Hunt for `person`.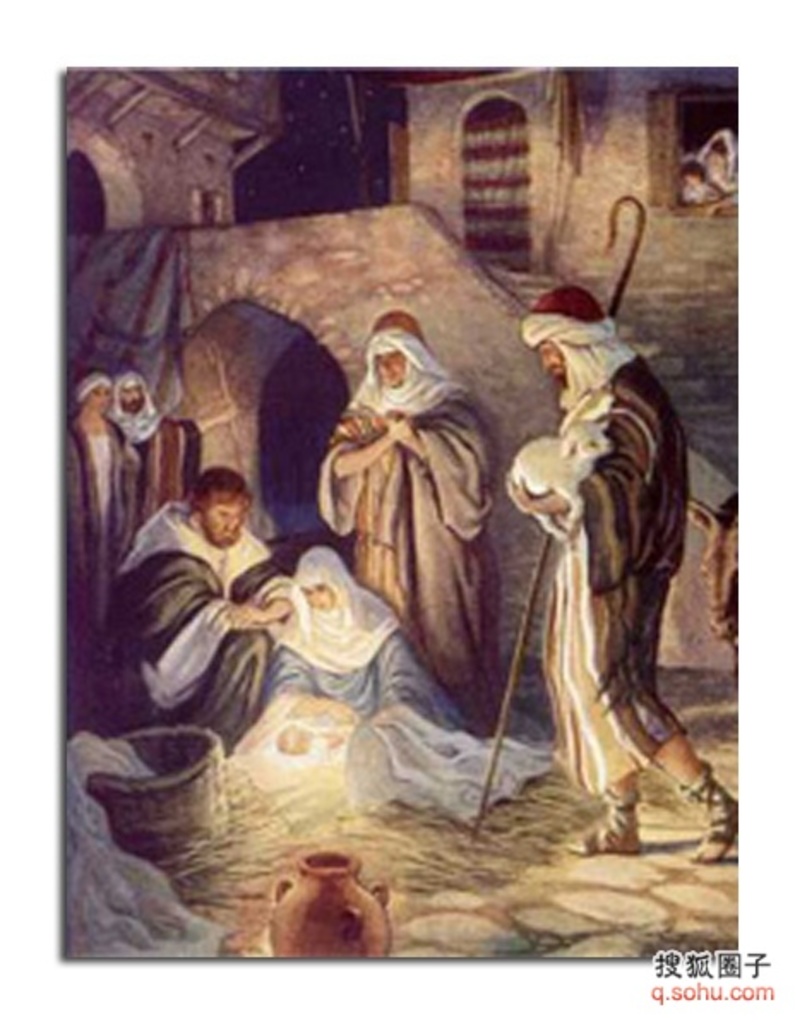
Hunted down at <box>67,377,123,671</box>.
